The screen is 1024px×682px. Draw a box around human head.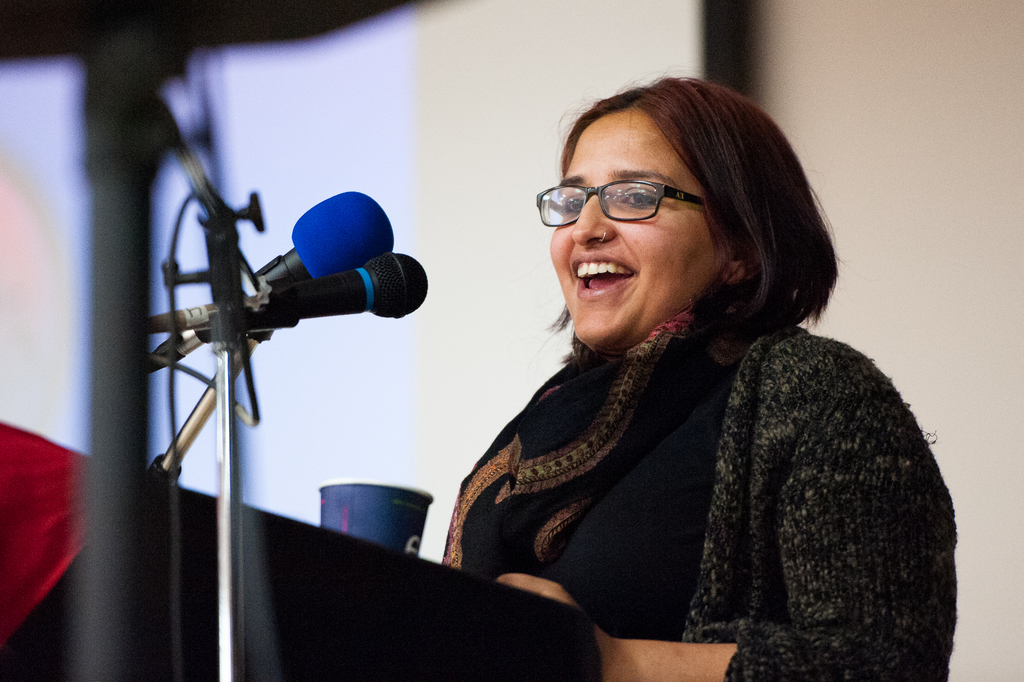
(531,76,846,358).
